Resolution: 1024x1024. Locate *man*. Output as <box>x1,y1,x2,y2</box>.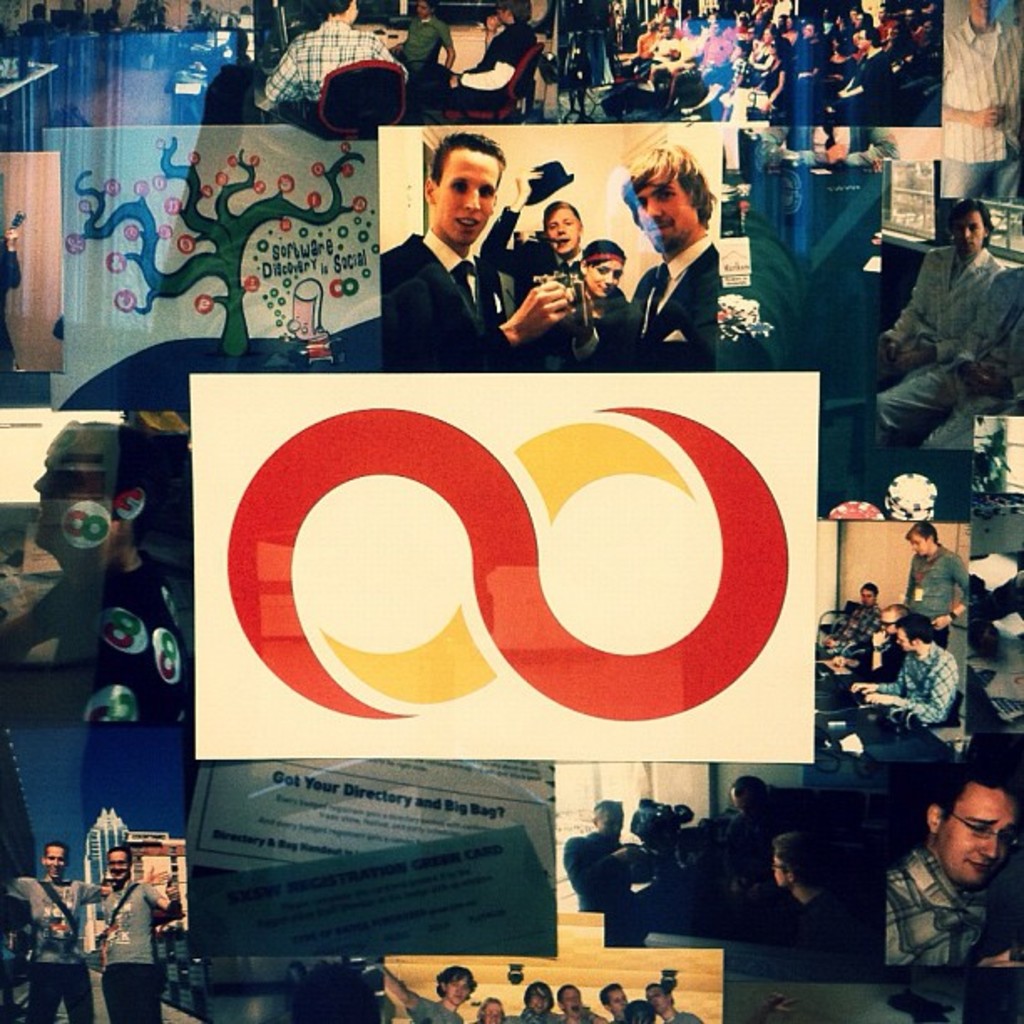
<box>561,796,663,955</box>.
